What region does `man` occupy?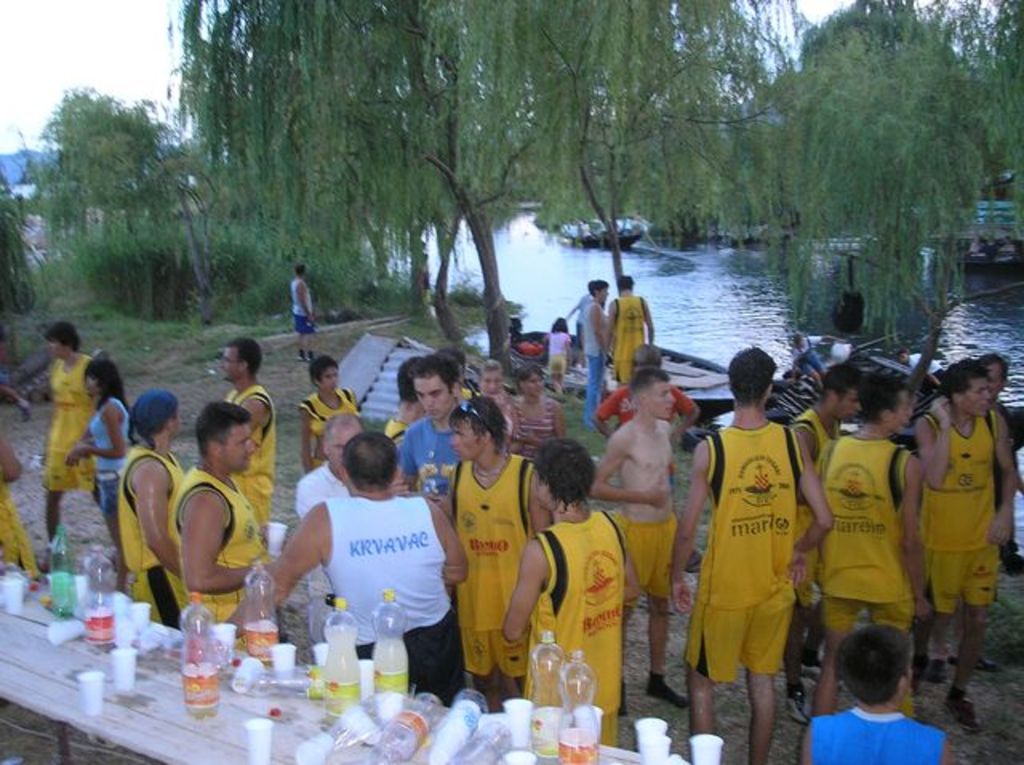
{"x1": 501, "y1": 434, "x2": 629, "y2": 752}.
